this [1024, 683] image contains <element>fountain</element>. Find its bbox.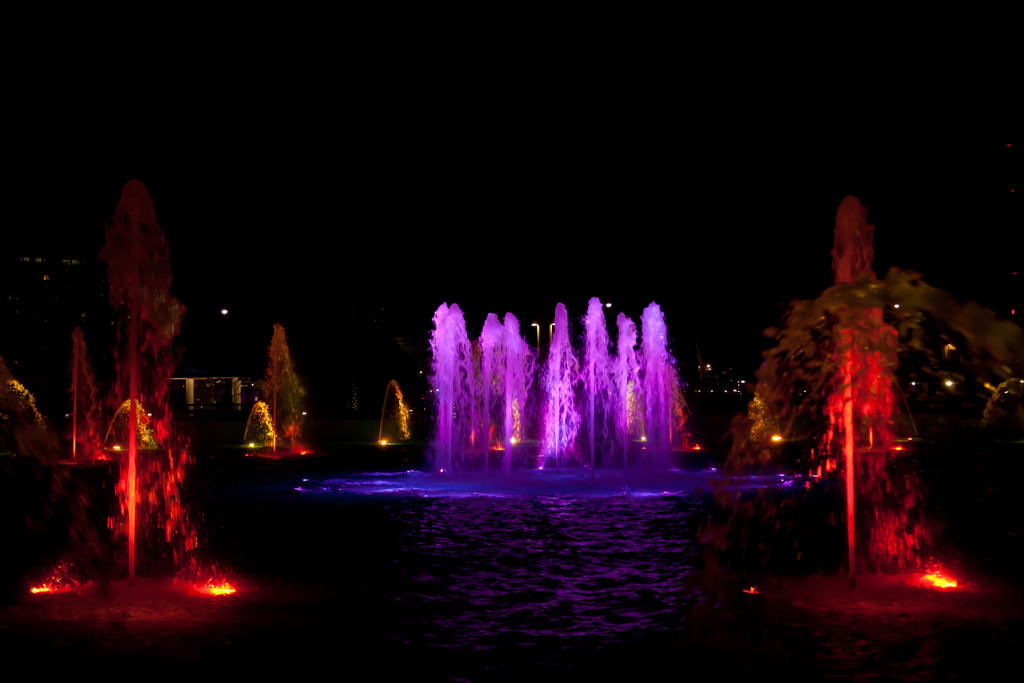
<box>433,293,690,486</box>.
